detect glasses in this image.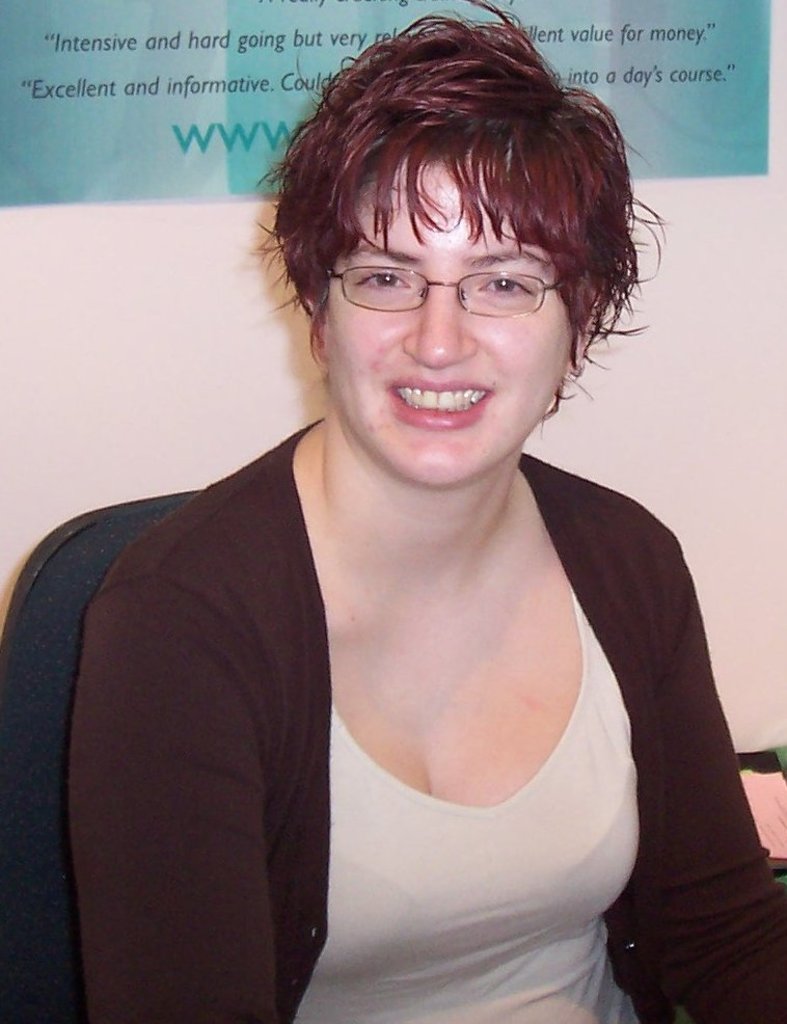
Detection: box=[336, 246, 558, 305].
